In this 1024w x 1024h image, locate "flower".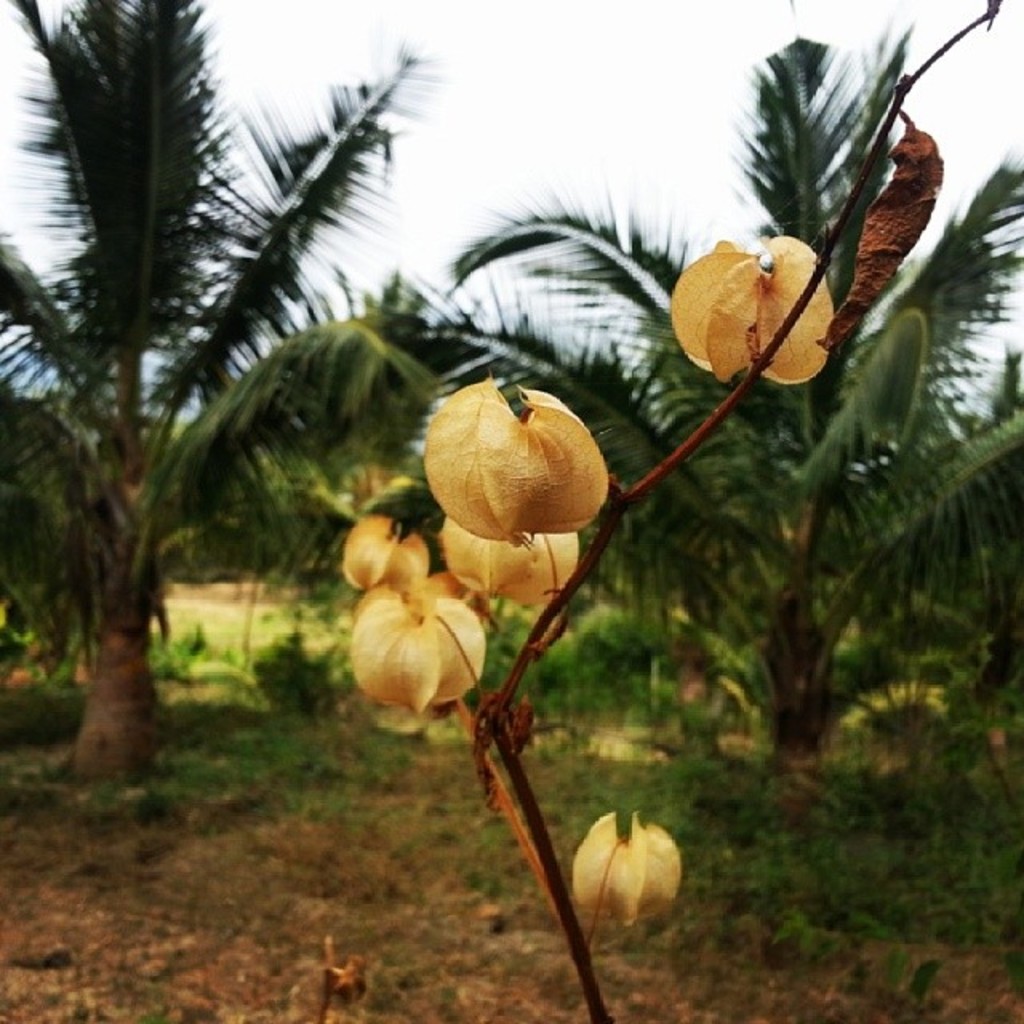
Bounding box: 451 517 573 602.
